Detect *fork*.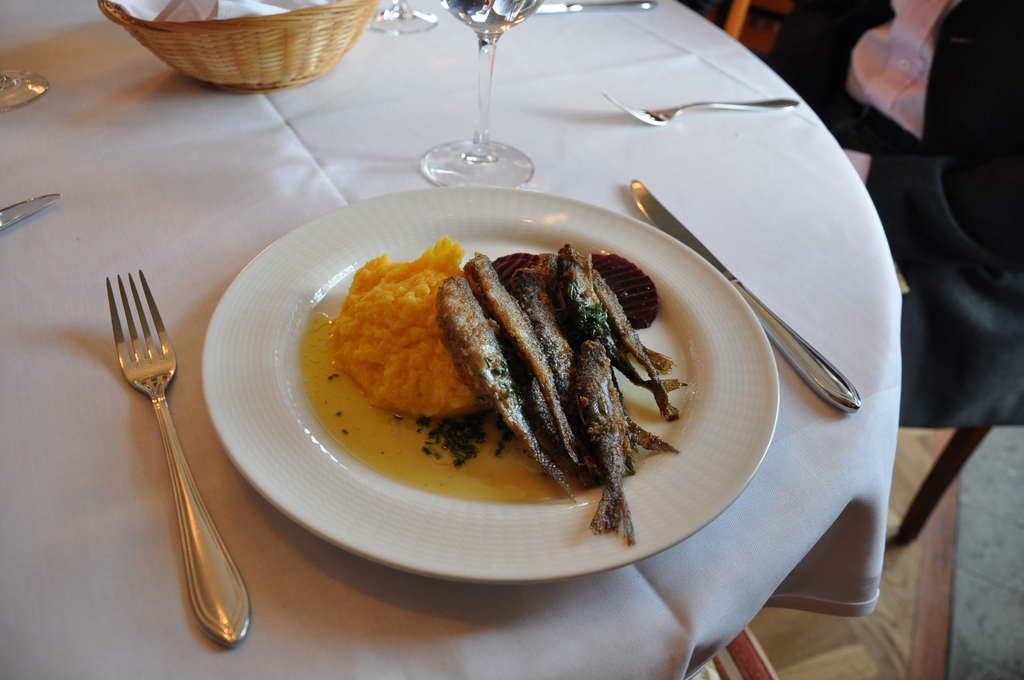
Detected at detection(93, 263, 230, 633).
